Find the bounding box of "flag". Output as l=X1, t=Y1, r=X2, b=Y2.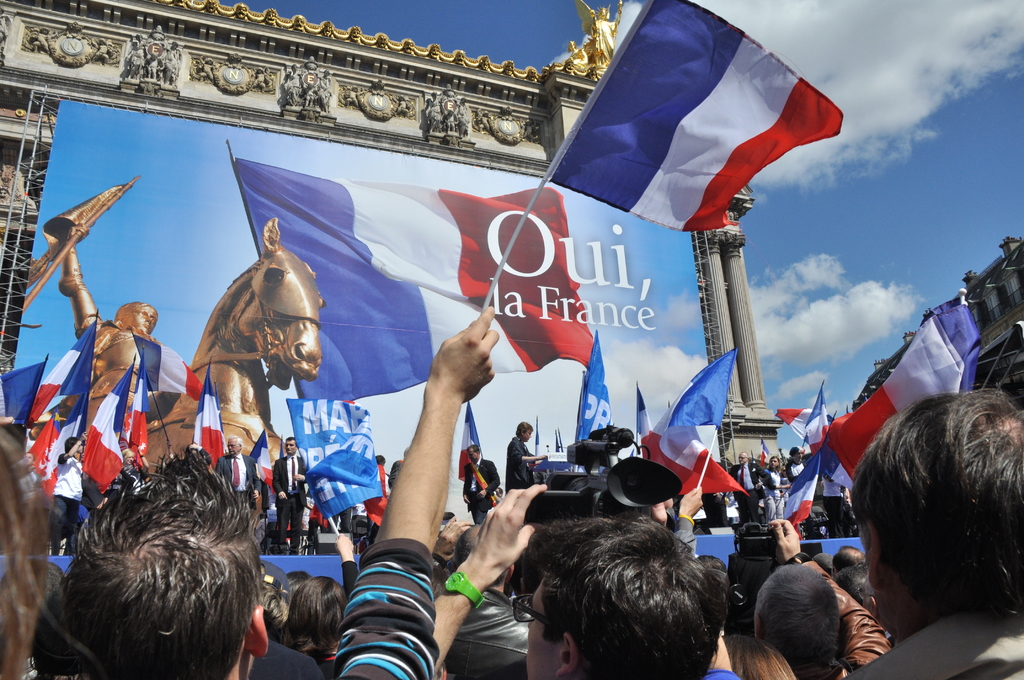
l=284, t=398, r=380, b=520.
